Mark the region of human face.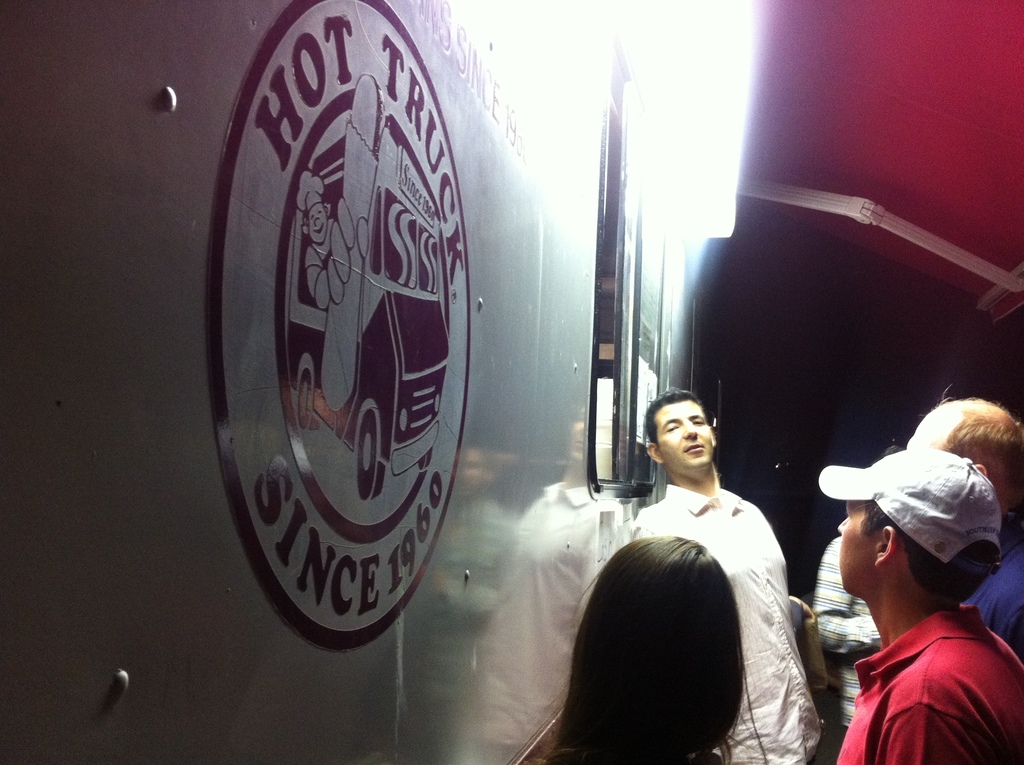
Region: rect(838, 500, 874, 594).
